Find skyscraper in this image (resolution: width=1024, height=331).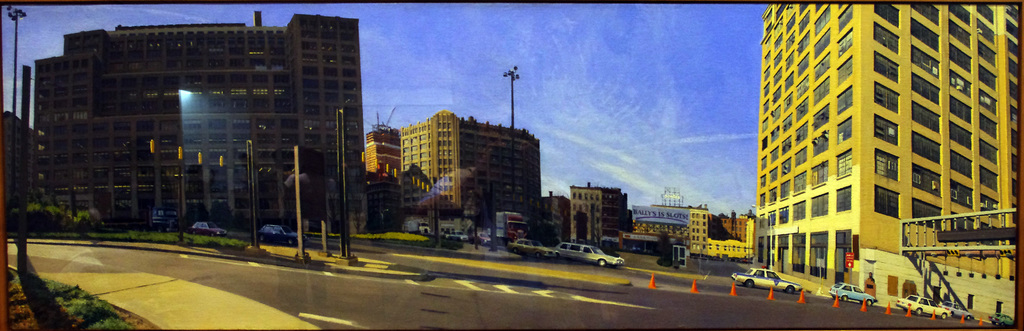
[756, 0, 1016, 303].
